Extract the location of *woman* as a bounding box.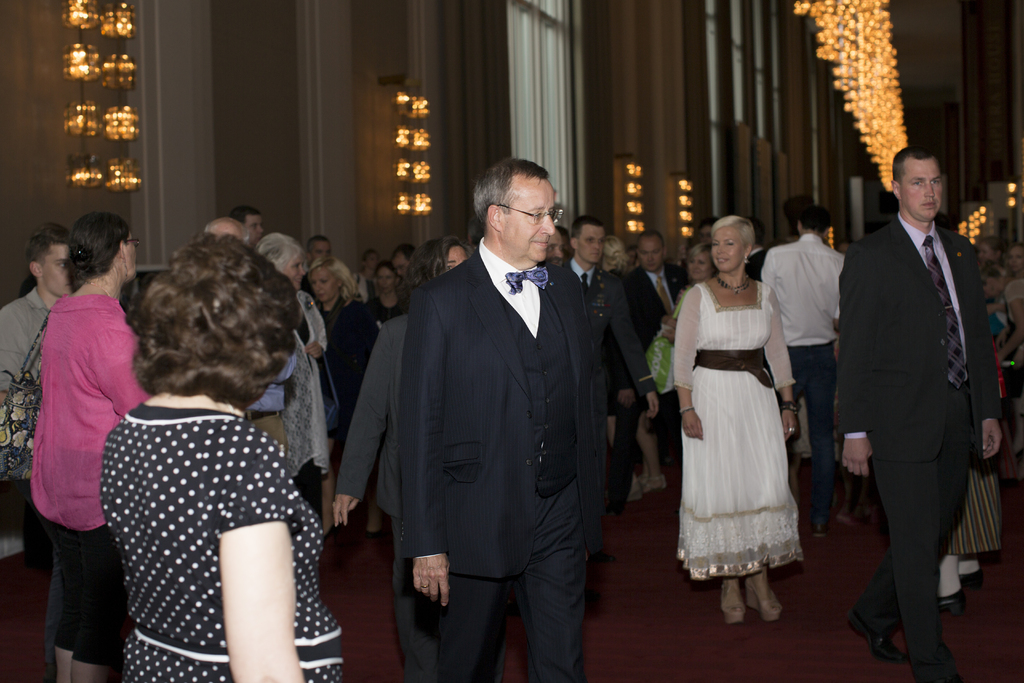
602,238,668,495.
